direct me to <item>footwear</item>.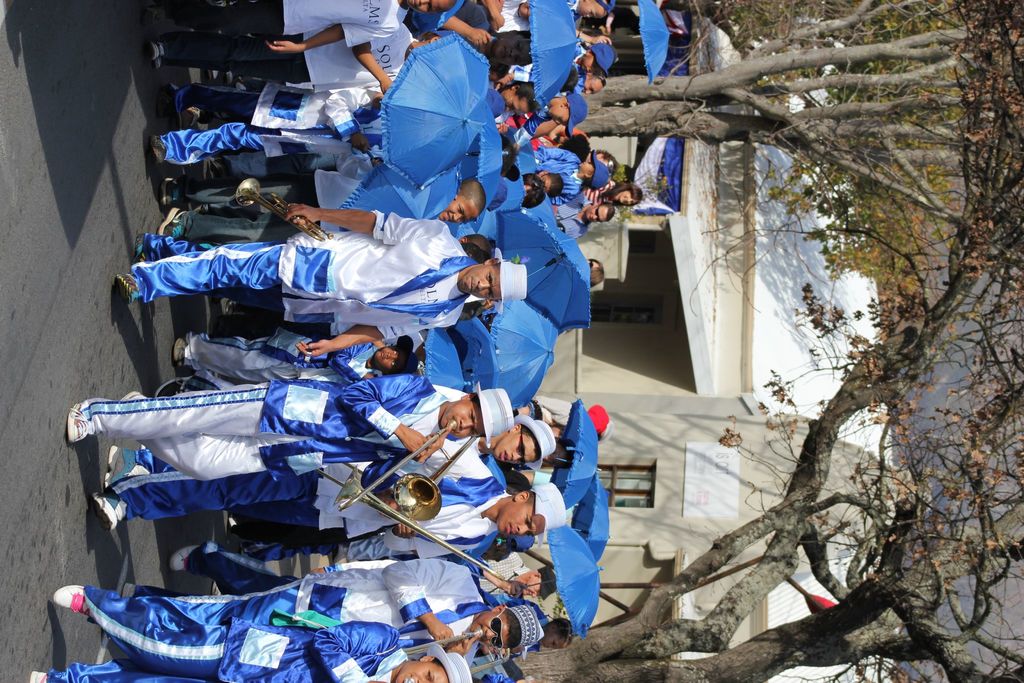
Direction: rect(157, 372, 192, 398).
